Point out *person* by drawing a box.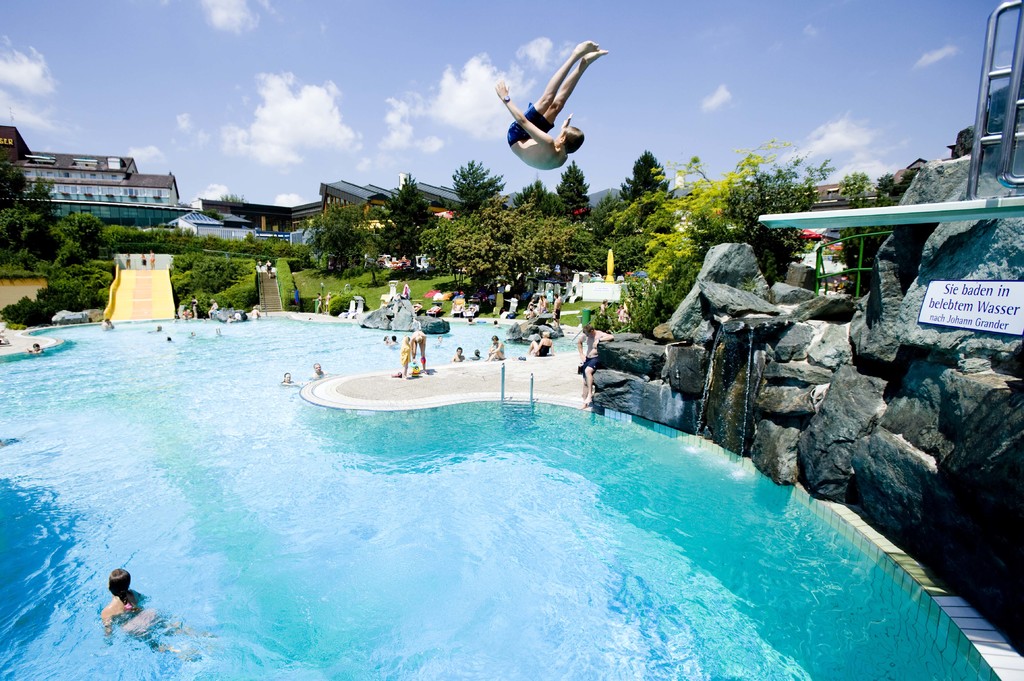
box=[139, 254, 148, 268].
